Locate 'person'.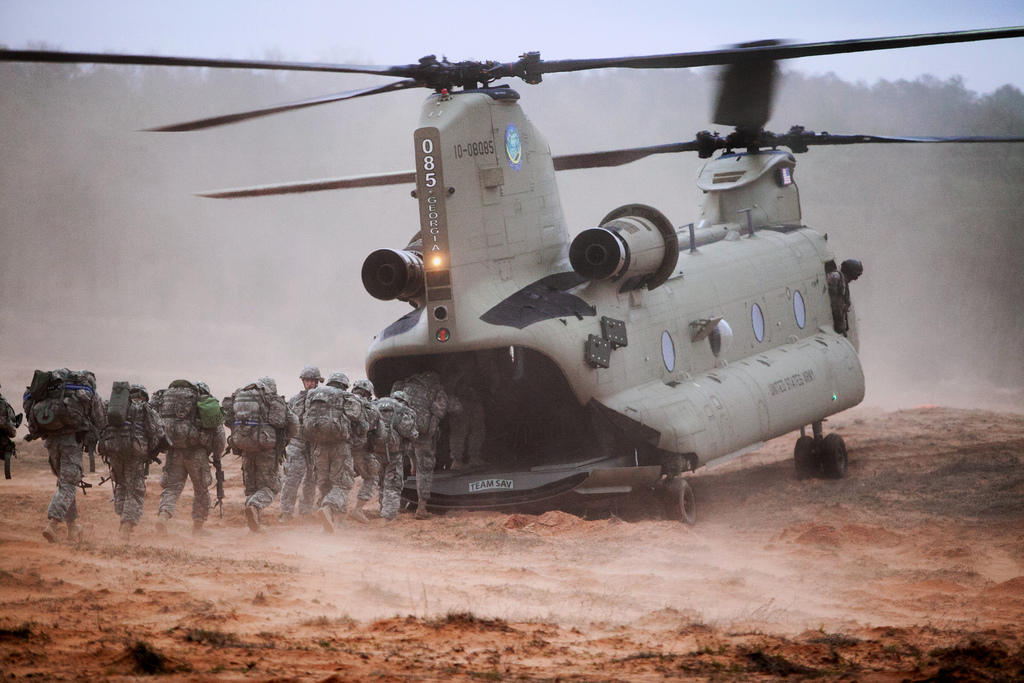
Bounding box: x1=99, y1=378, x2=170, y2=556.
